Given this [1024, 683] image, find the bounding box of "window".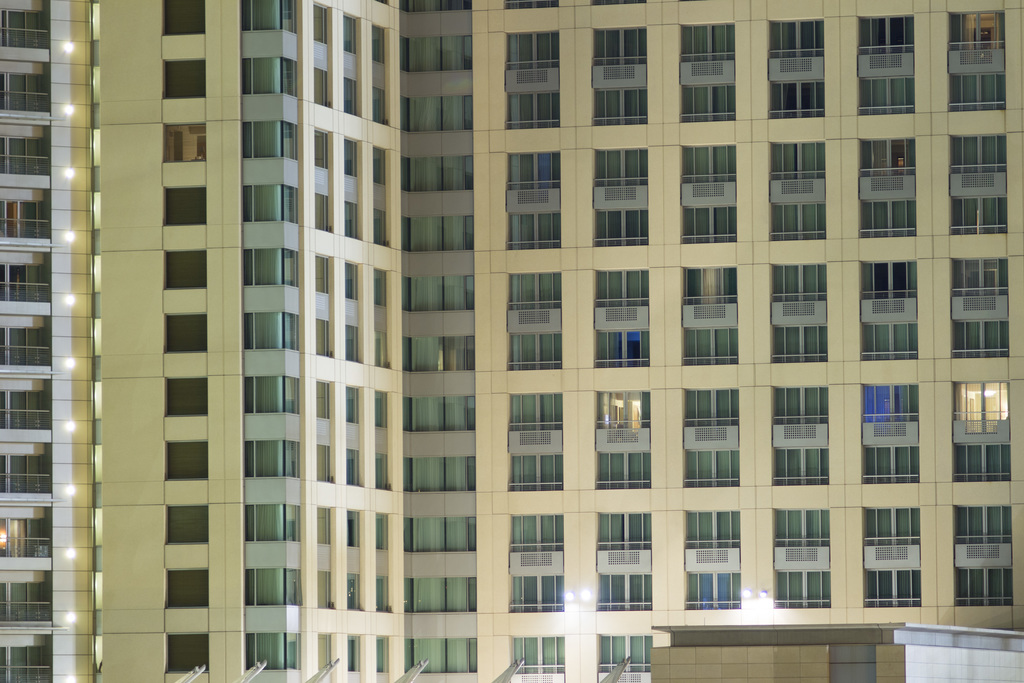
l=163, t=183, r=206, b=227.
